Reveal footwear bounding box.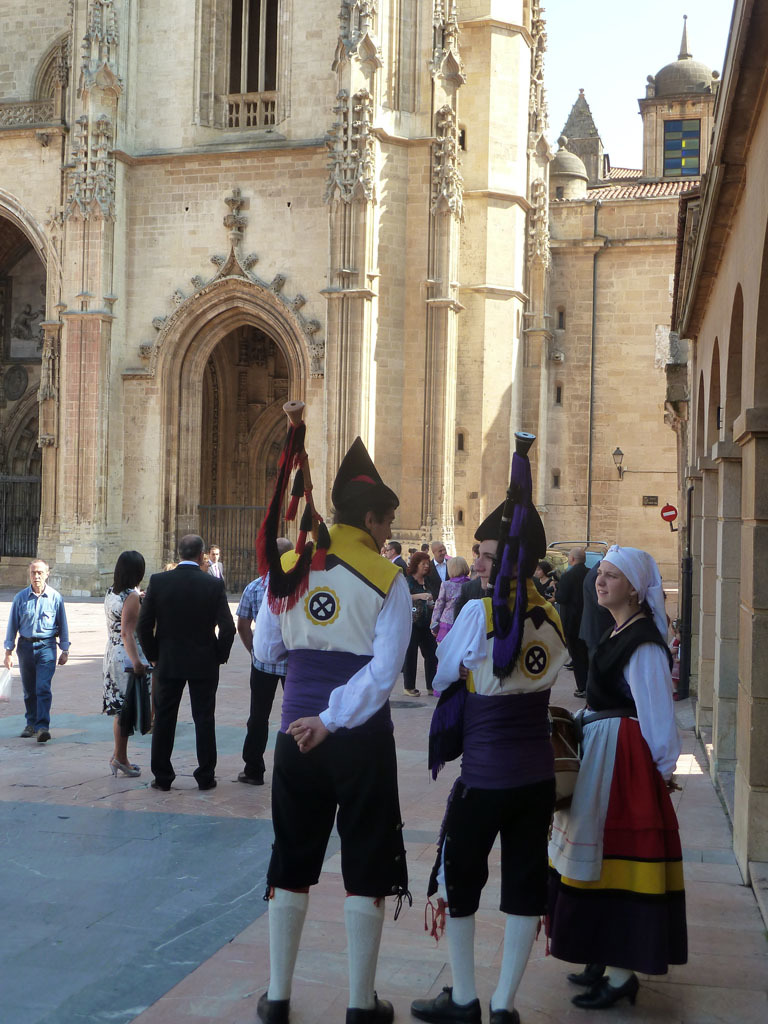
Revealed: pyautogui.locateOnScreen(346, 987, 403, 1023).
